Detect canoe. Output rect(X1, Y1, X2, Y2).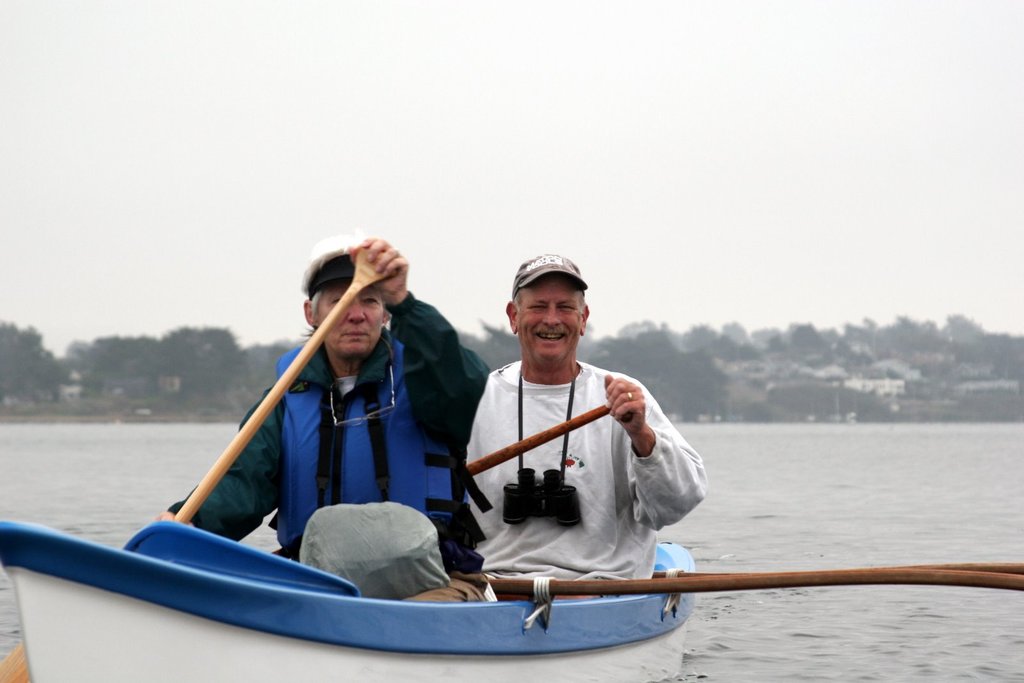
rect(0, 522, 682, 682).
